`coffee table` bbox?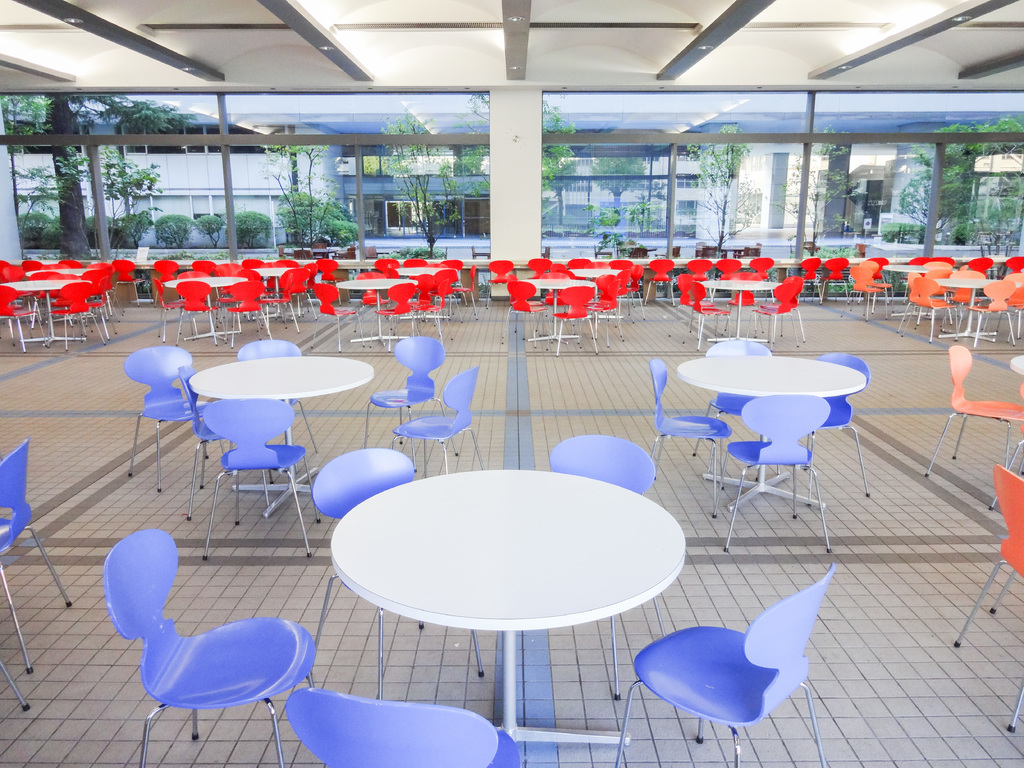
region(678, 355, 870, 537)
